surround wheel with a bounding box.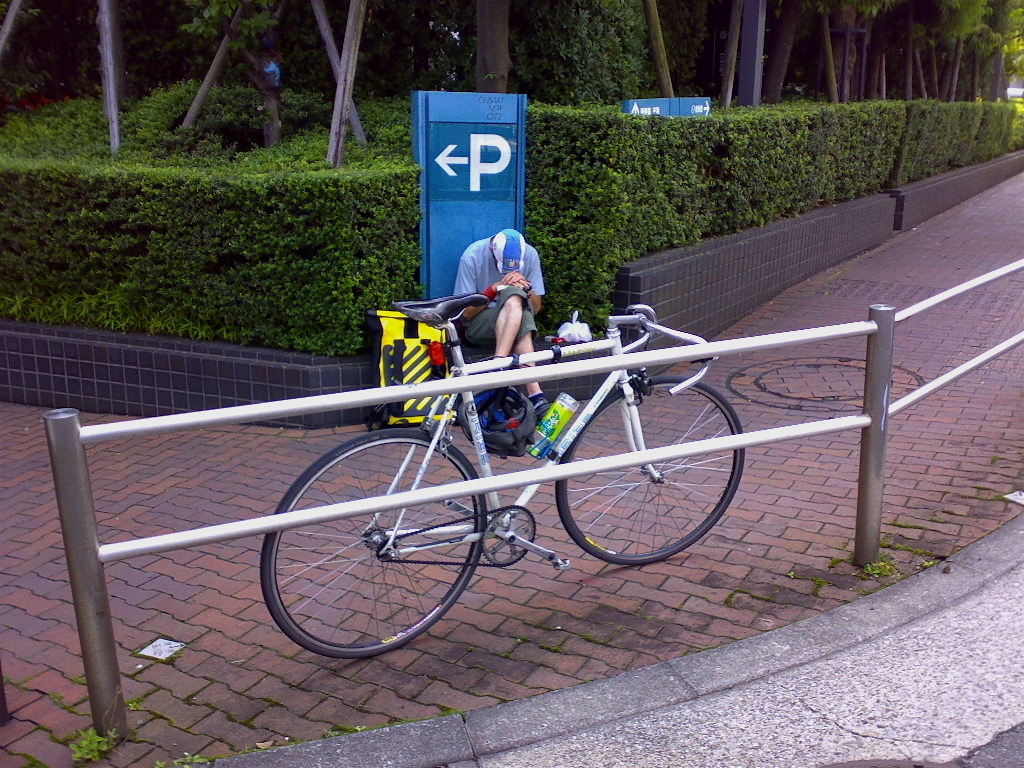
<bbox>249, 473, 476, 661</bbox>.
